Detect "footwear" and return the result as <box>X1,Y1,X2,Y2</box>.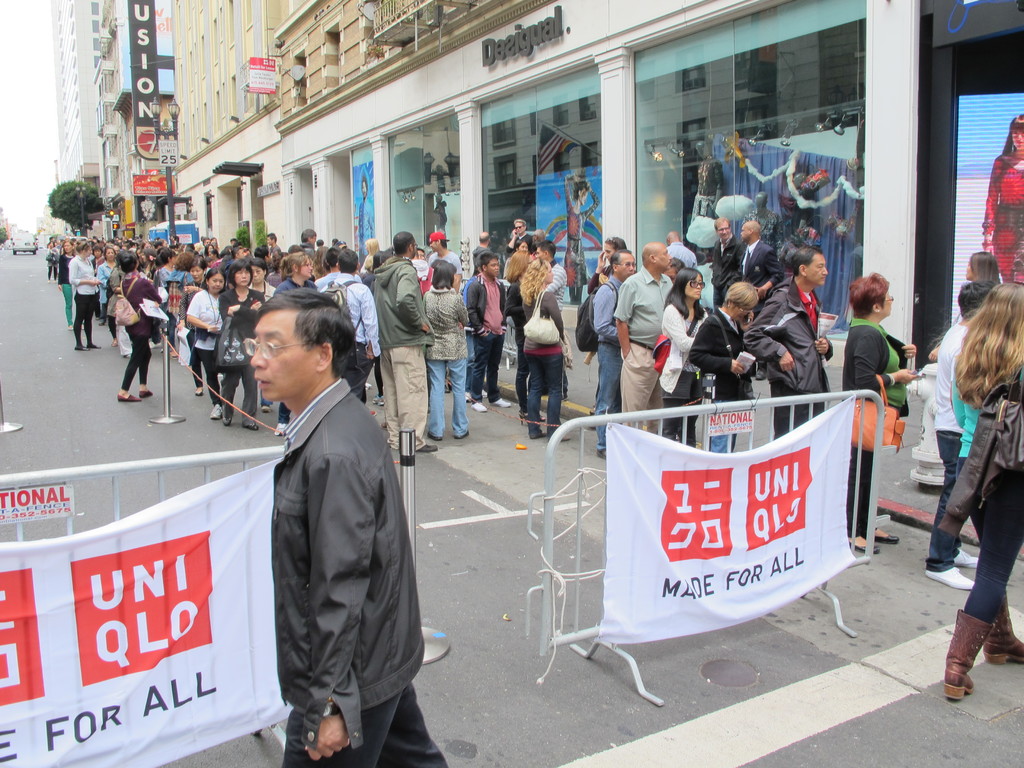
<box>492,392,515,410</box>.
